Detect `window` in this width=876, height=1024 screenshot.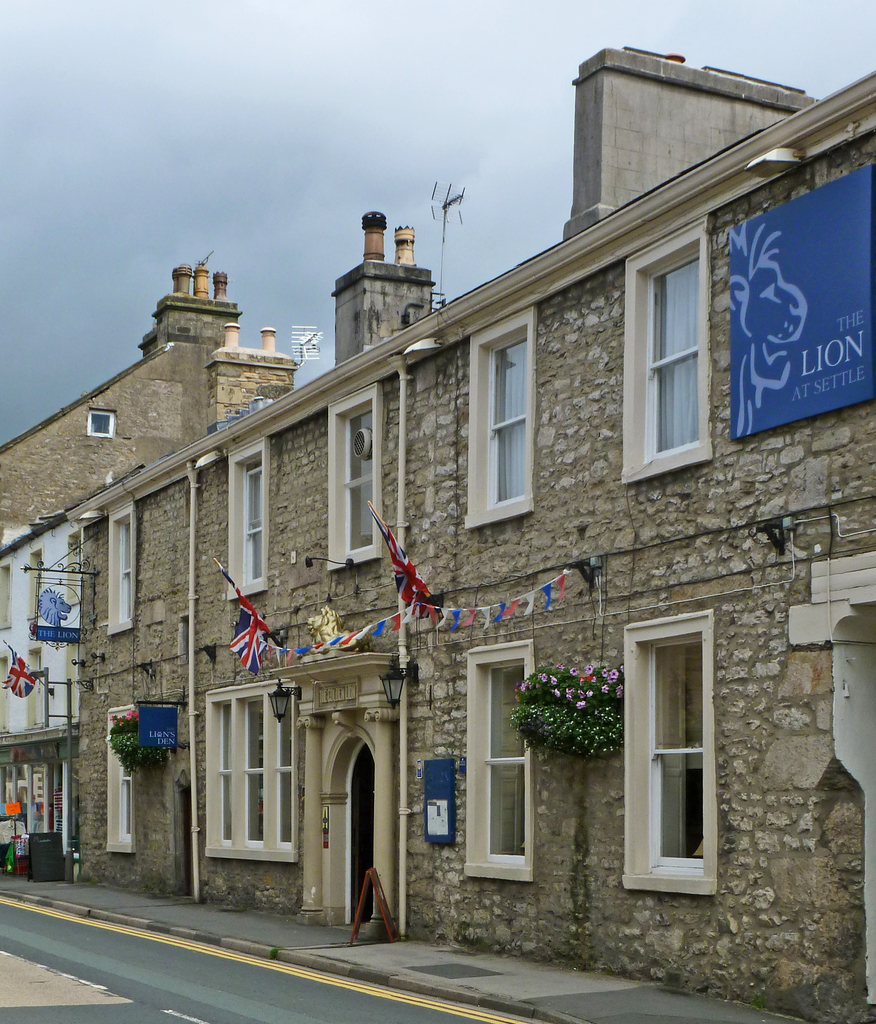
Detection: <bbox>464, 304, 536, 529</bbox>.
